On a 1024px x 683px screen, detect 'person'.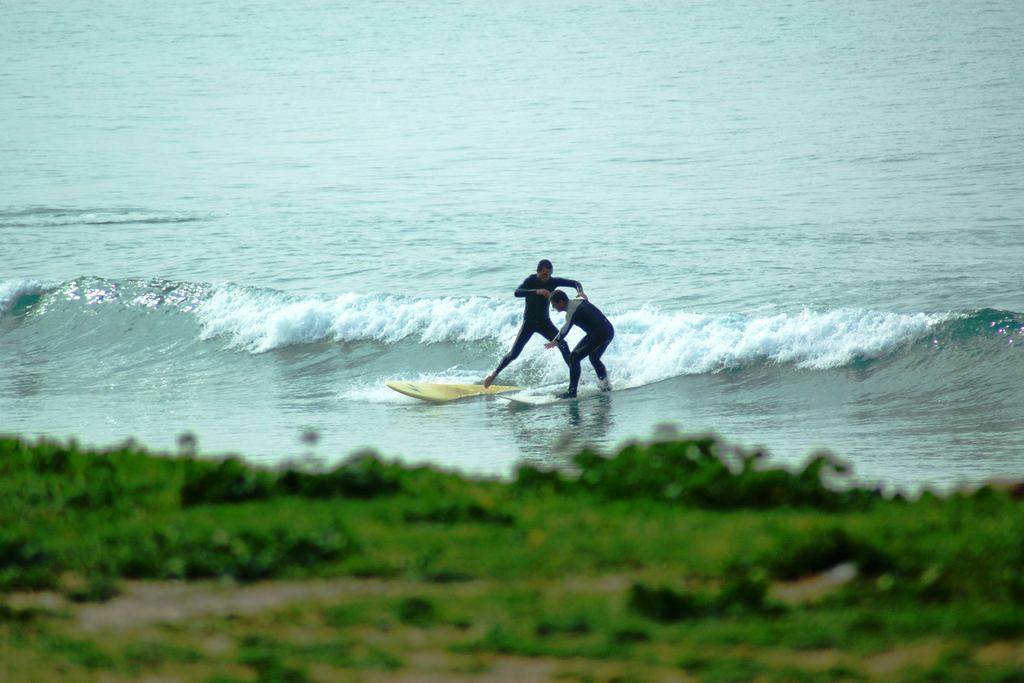
bbox=[541, 285, 626, 404].
